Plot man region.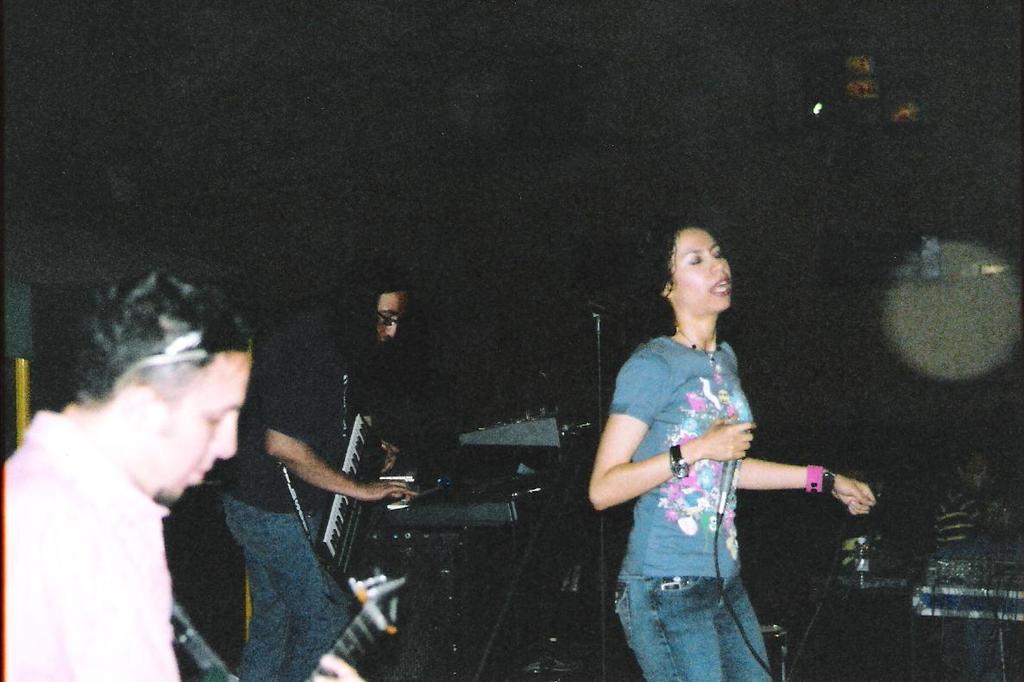
Plotted at box=[6, 275, 300, 681].
